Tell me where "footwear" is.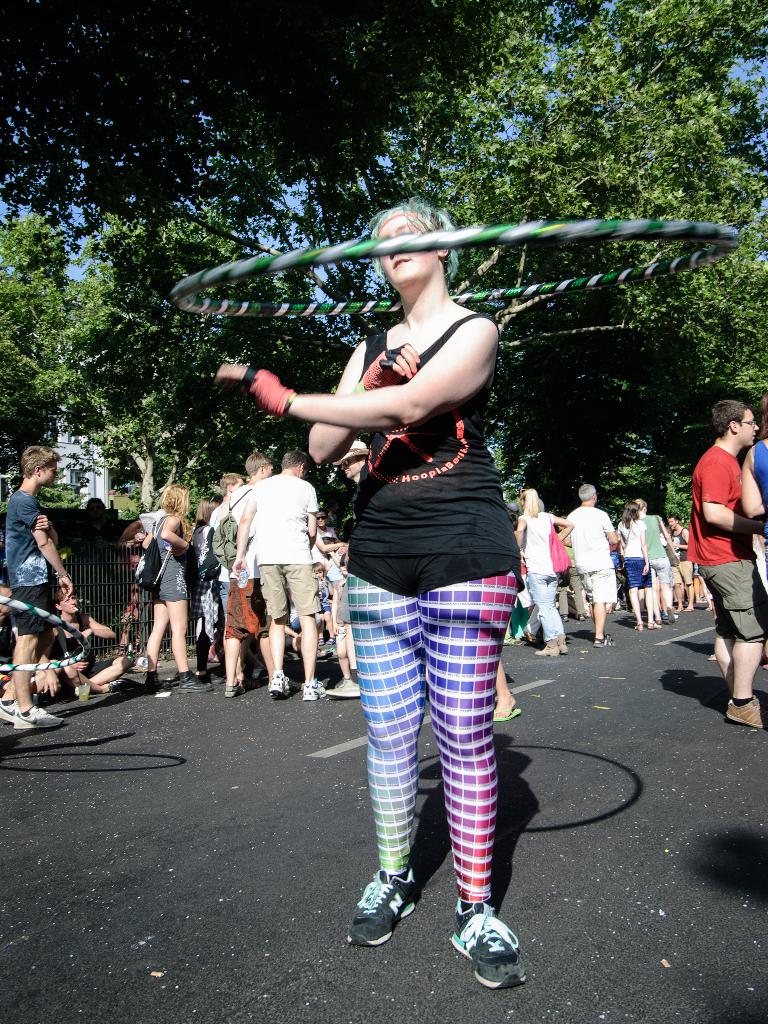
"footwear" is at crop(102, 679, 126, 693).
